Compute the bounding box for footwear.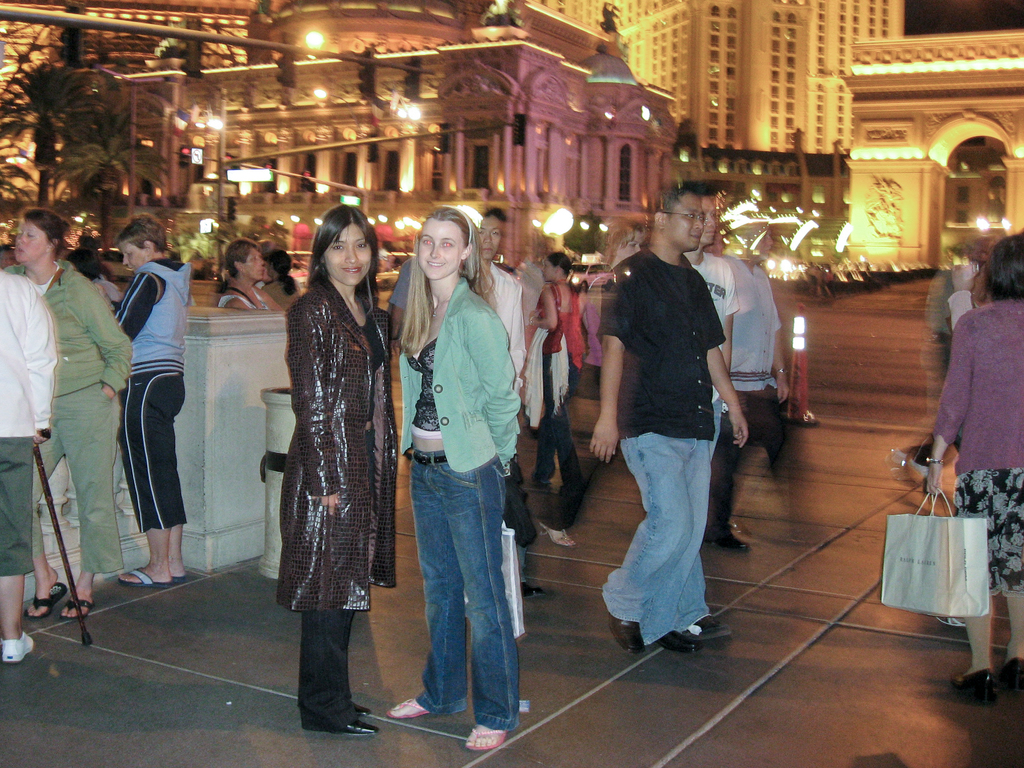
BBox(693, 614, 732, 641).
